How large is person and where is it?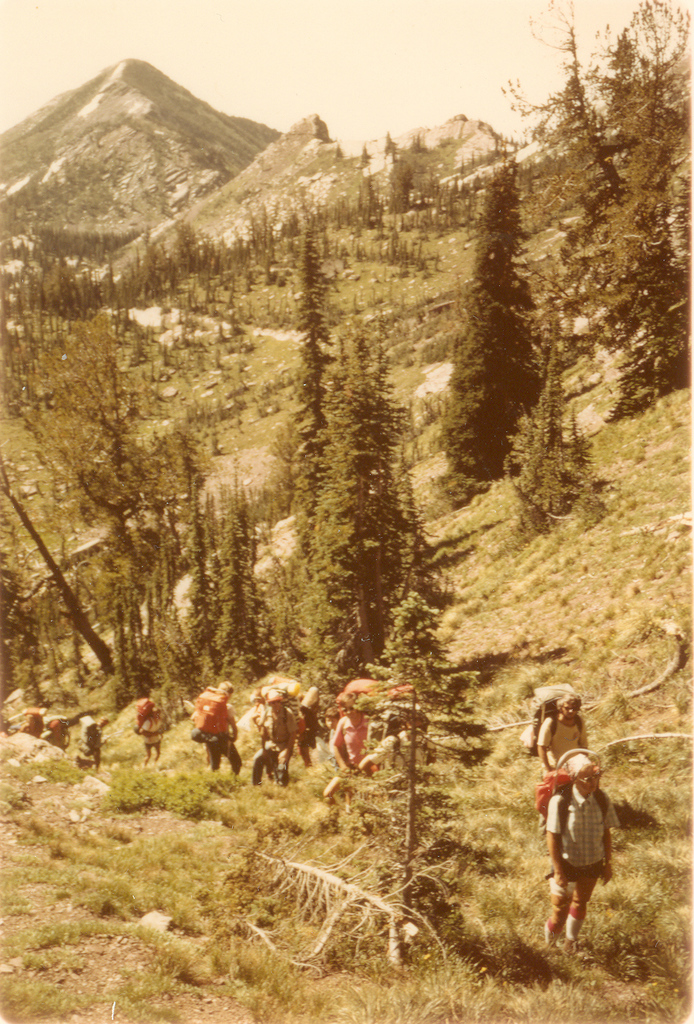
Bounding box: x1=139, y1=695, x2=173, y2=763.
